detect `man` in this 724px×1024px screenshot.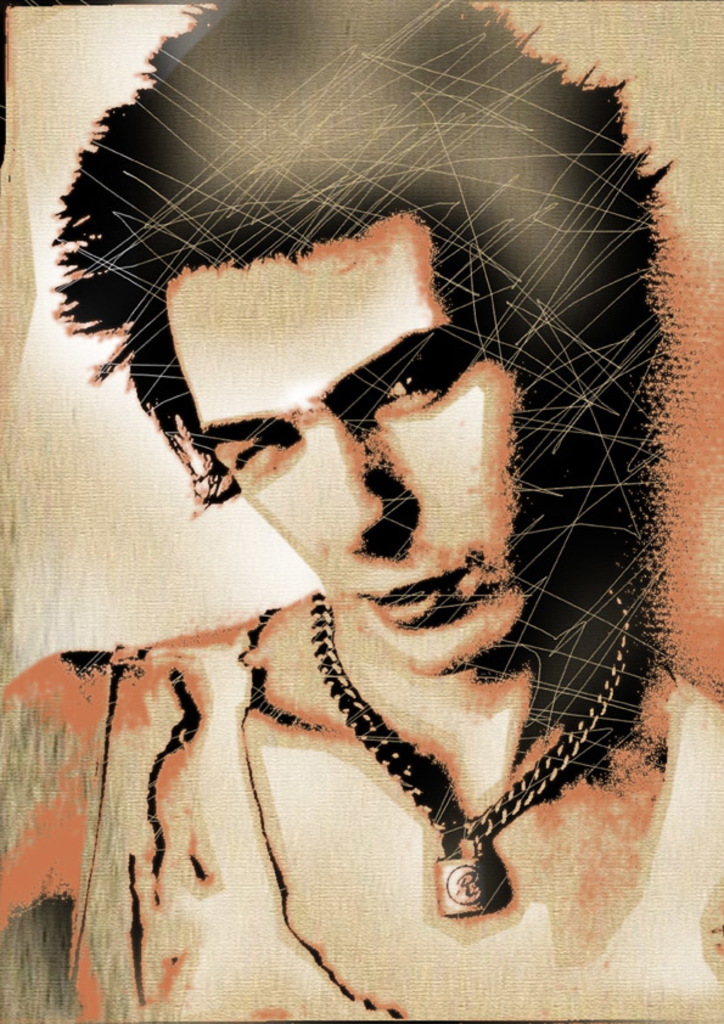
Detection: select_region(1, 0, 723, 1023).
